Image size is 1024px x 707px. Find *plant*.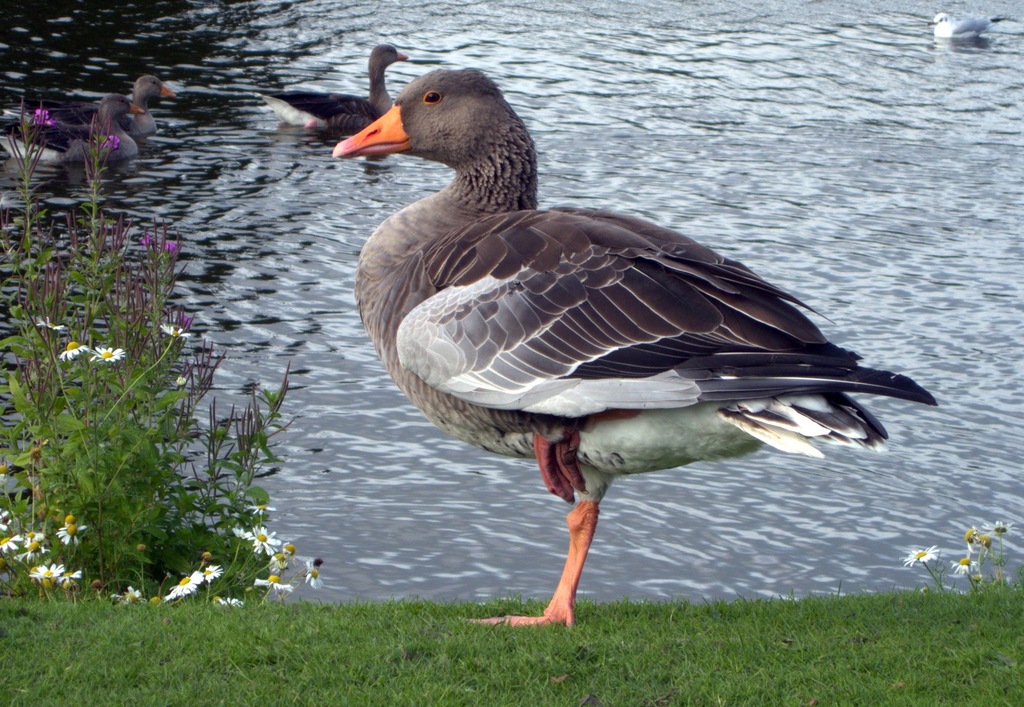
902 521 1021 594.
